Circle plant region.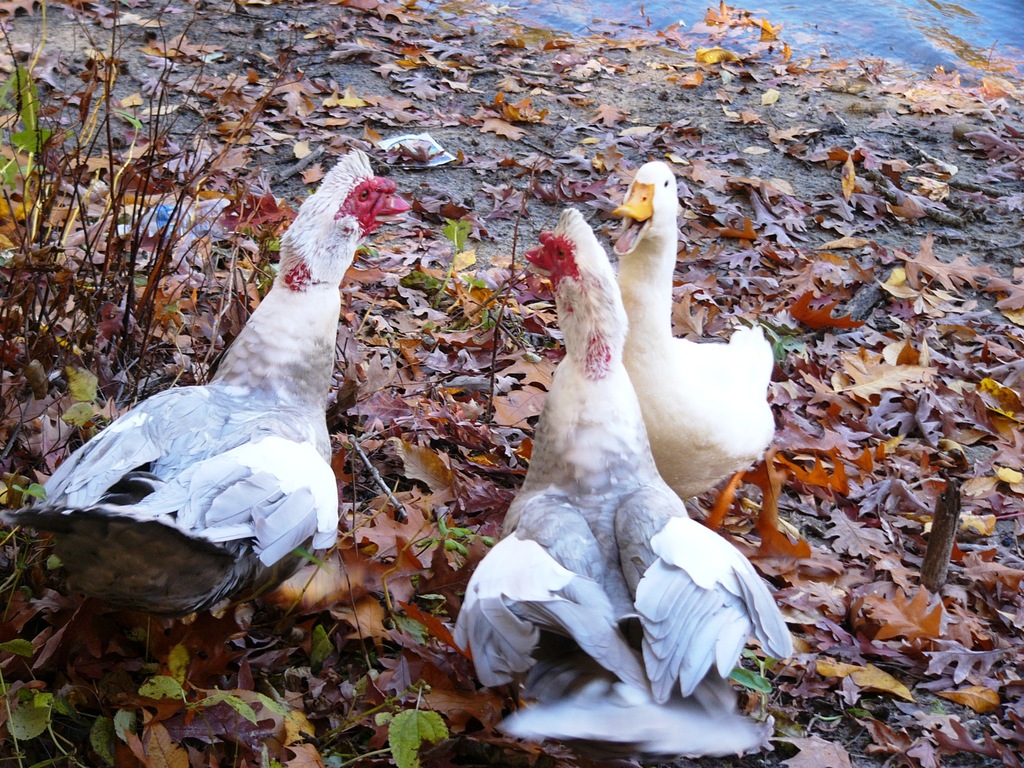
Region: 424/506/485/556.
